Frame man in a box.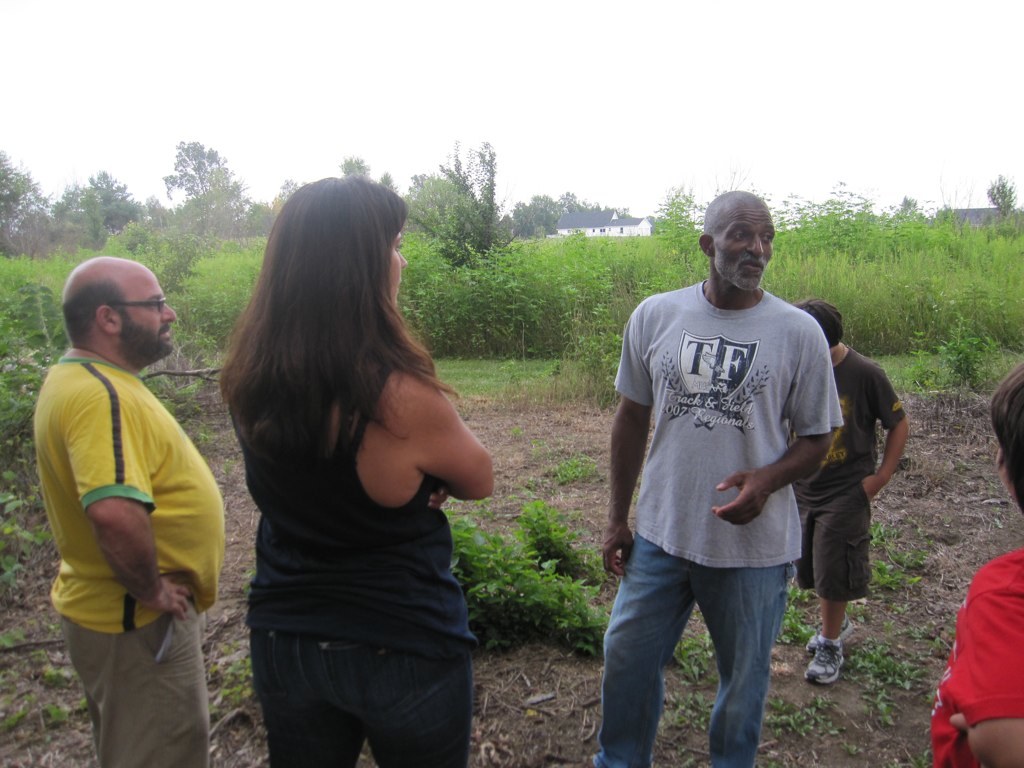
locate(35, 253, 219, 767).
